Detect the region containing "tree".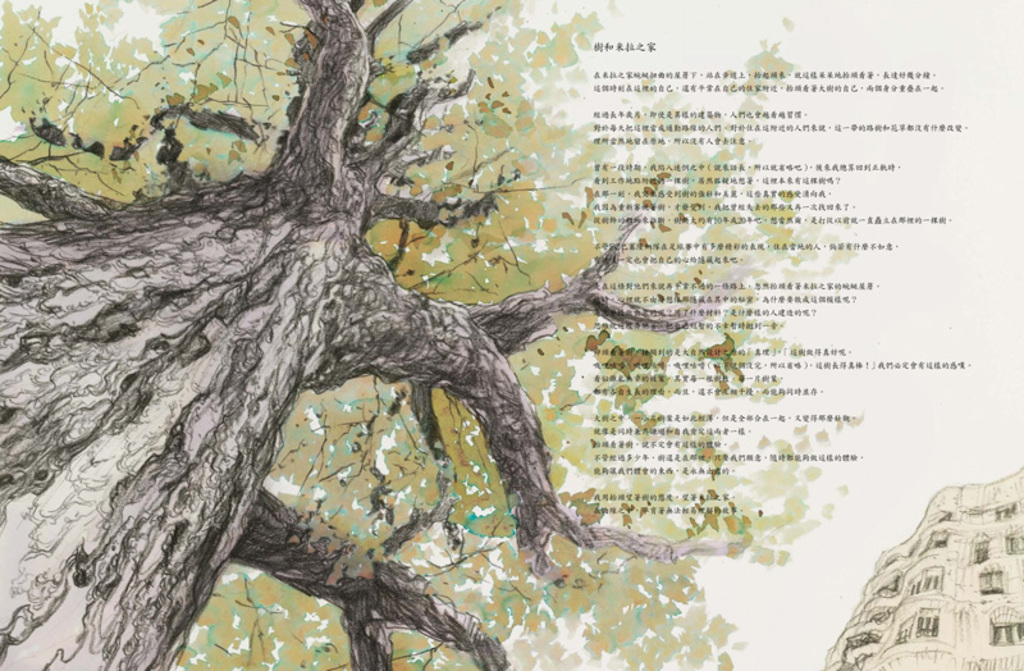
(23,0,814,639).
